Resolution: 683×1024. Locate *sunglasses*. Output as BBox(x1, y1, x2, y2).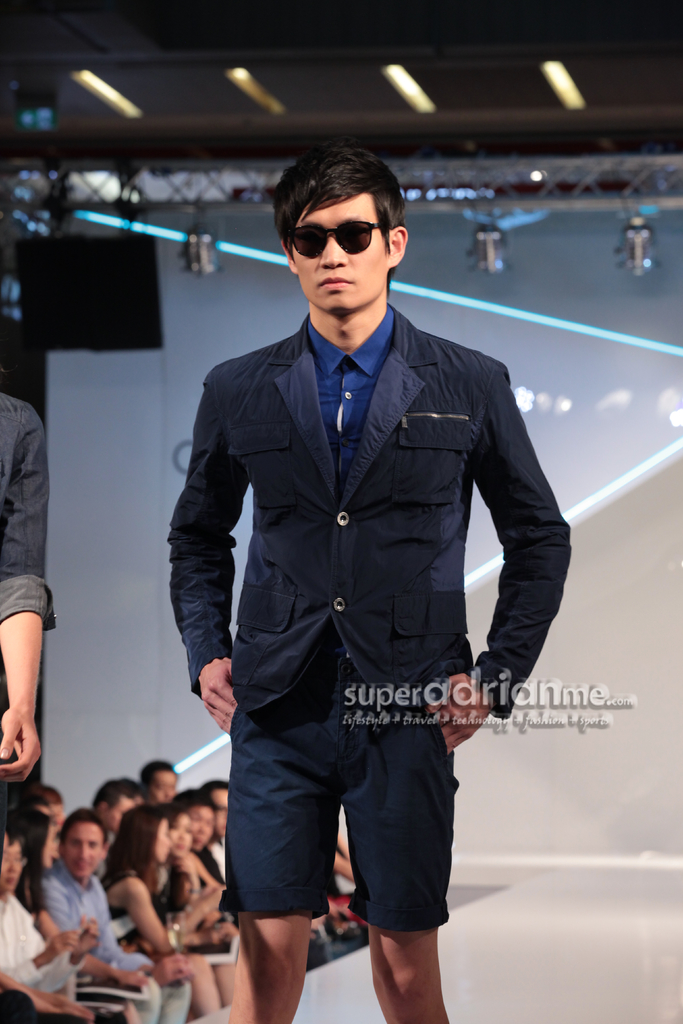
BBox(284, 221, 383, 259).
